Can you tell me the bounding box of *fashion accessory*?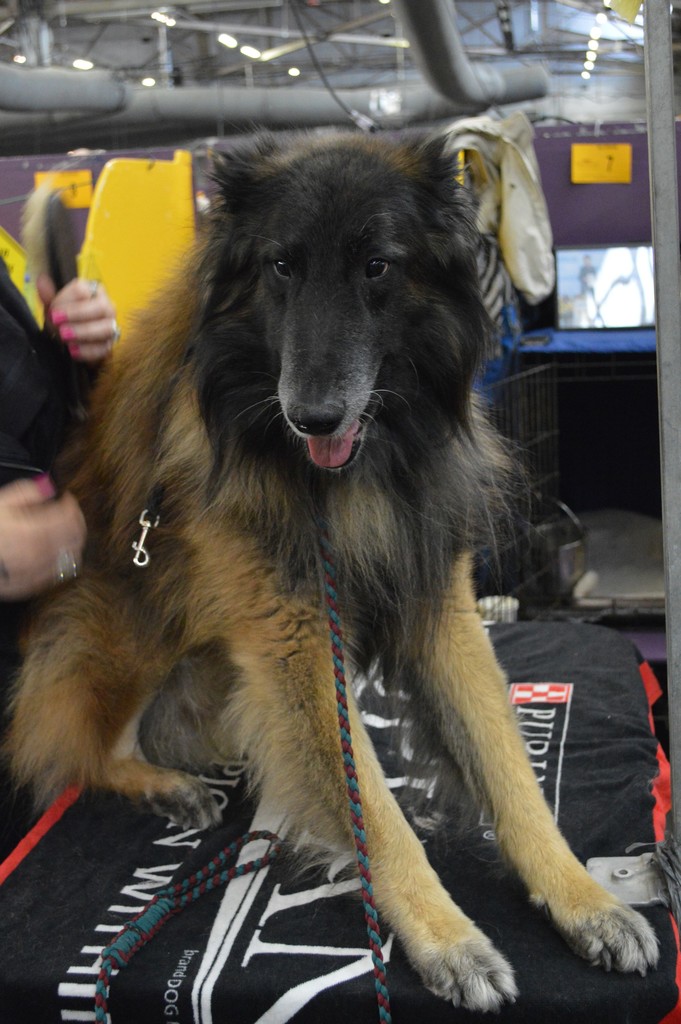
(x1=57, y1=543, x2=81, y2=586).
